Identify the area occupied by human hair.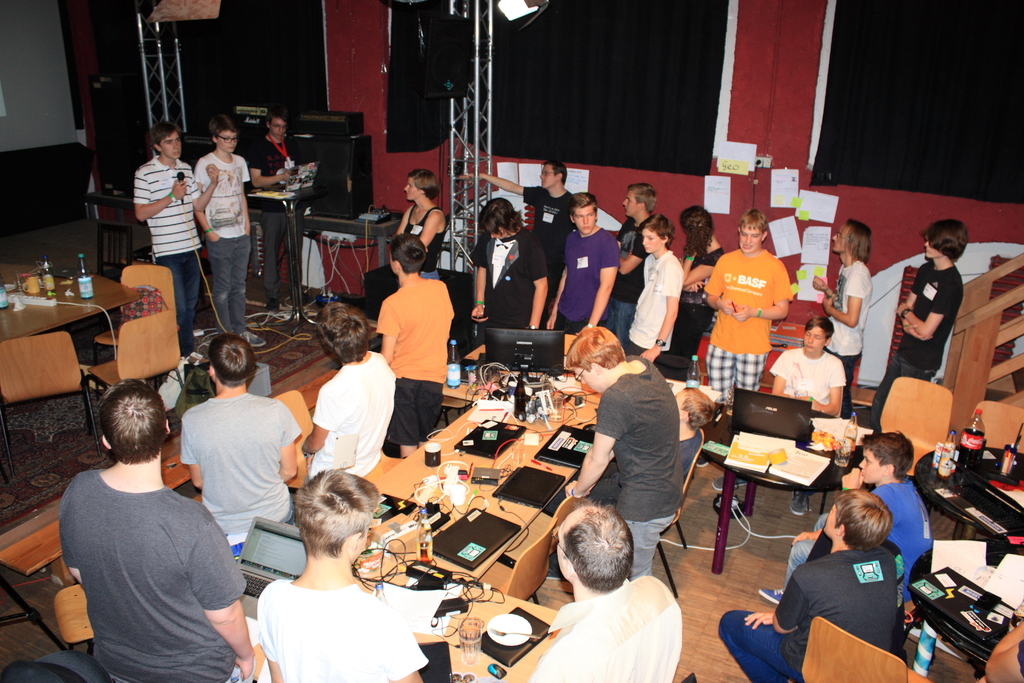
Area: bbox=[291, 467, 383, 567].
